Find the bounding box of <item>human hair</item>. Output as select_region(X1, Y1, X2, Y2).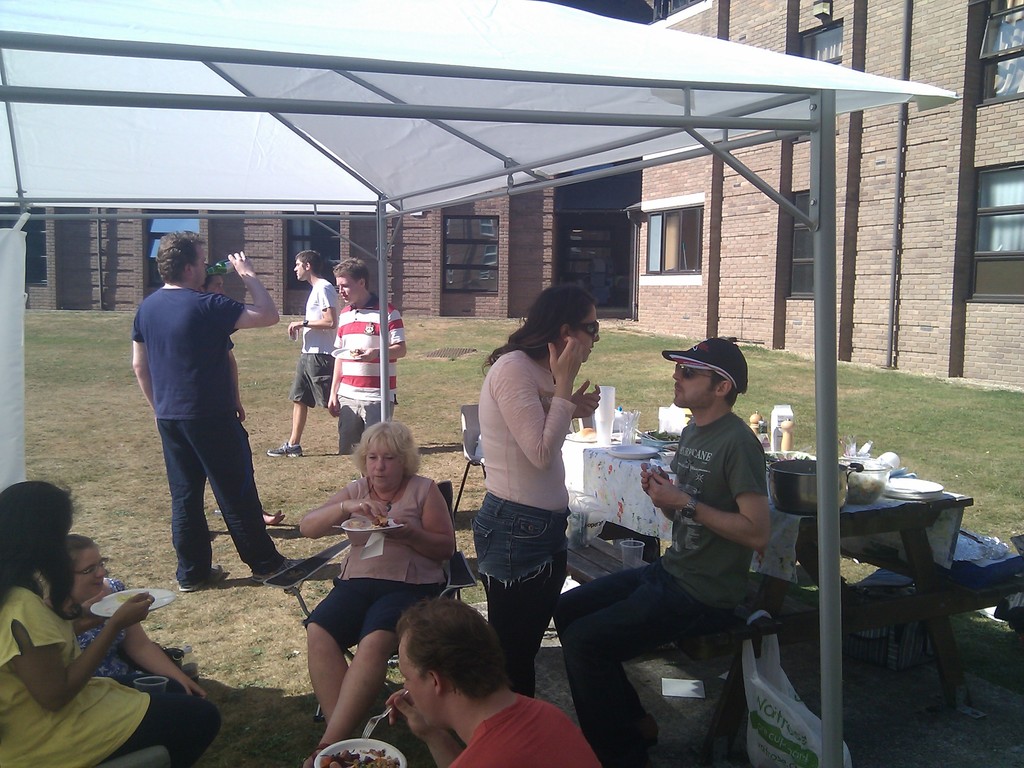
select_region(298, 252, 323, 267).
